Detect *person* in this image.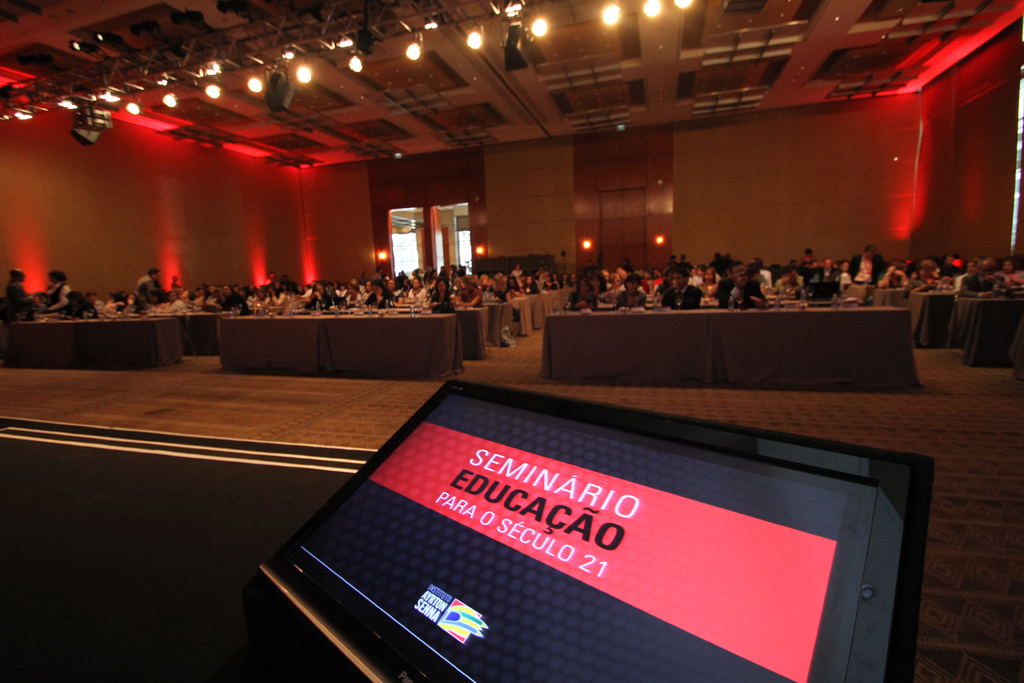
Detection: <bbox>774, 247, 838, 299</bbox>.
